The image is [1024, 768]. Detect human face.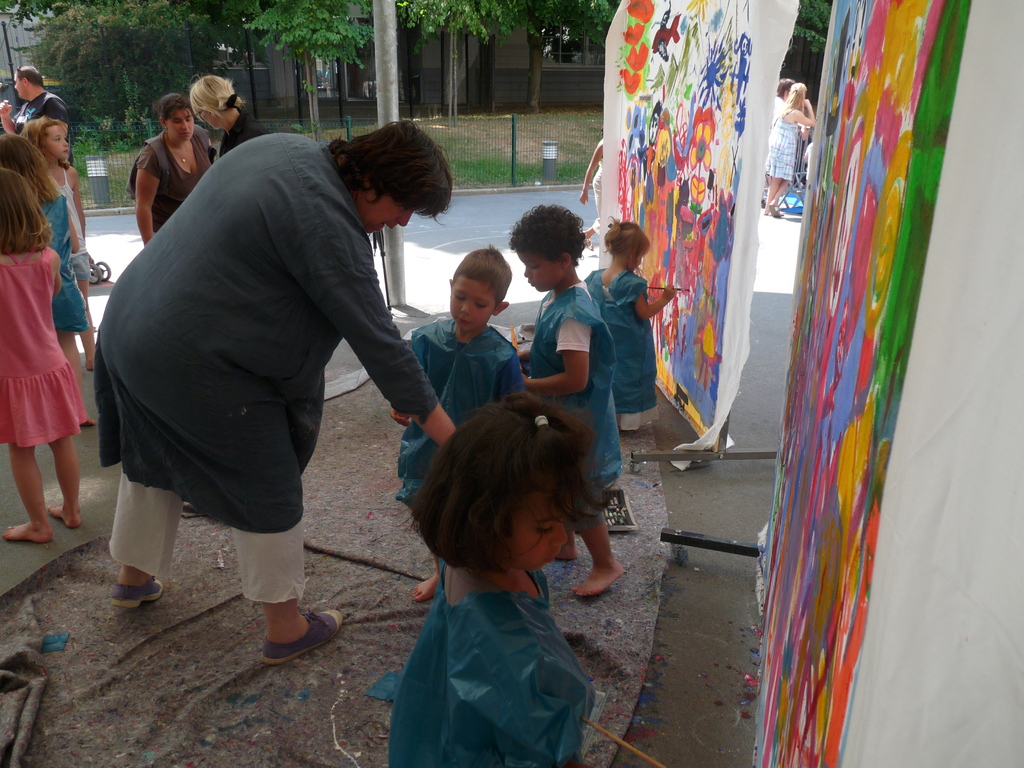
Detection: (left=47, top=129, right=73, bottom=158).
